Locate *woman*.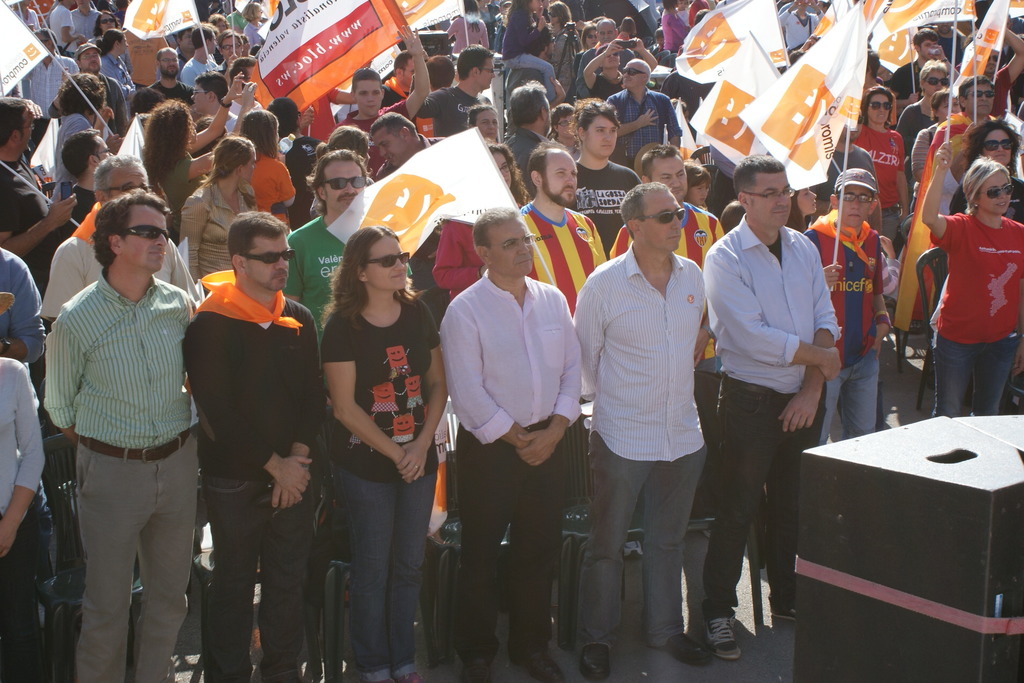
Bounding box: box=[181, 137, 265, 297].
